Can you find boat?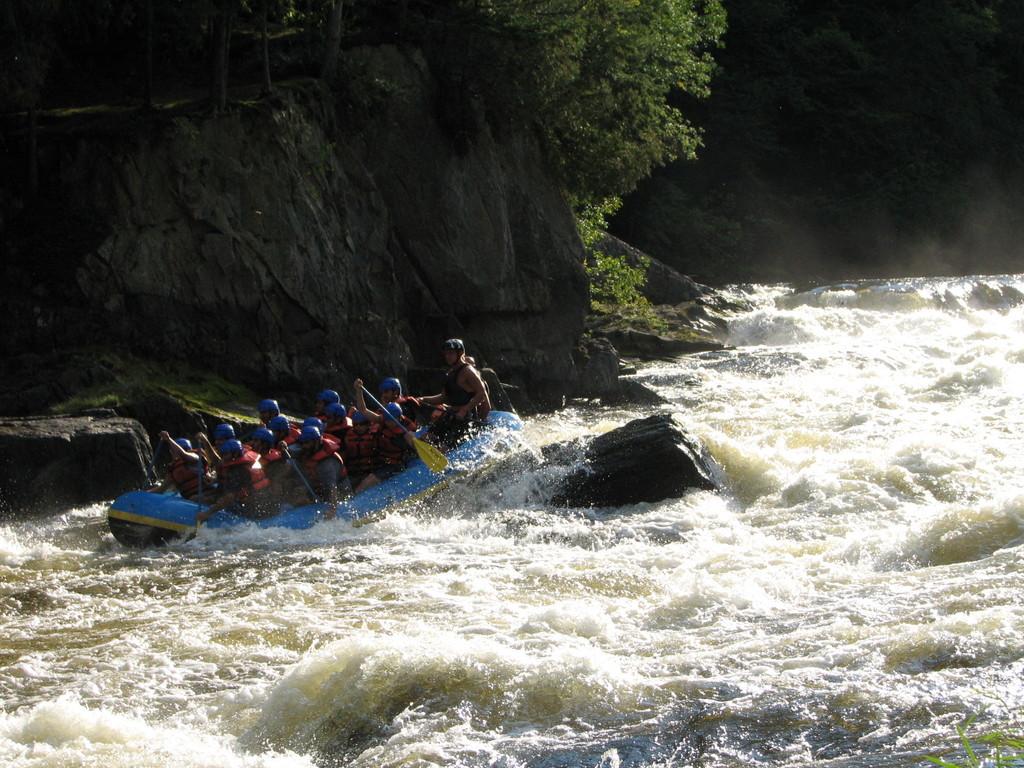
Yes, bounding box: region(109, 350, 527, 530).
